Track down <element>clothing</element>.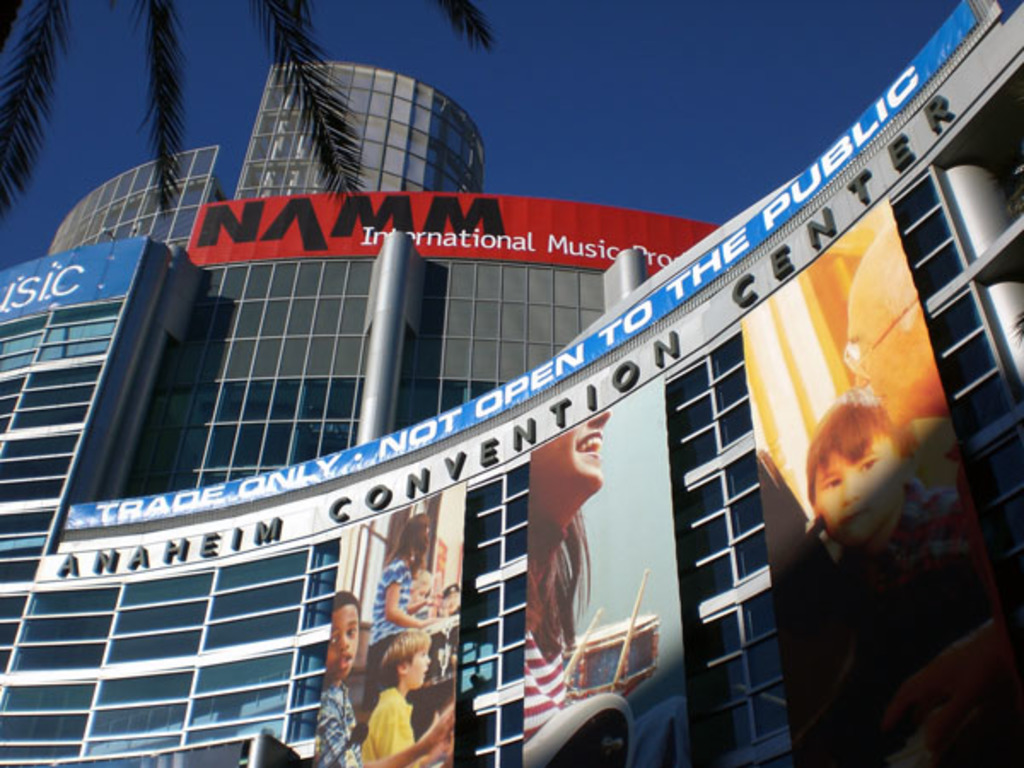
Tracked to bbox=(319, 676, 357, 759).
